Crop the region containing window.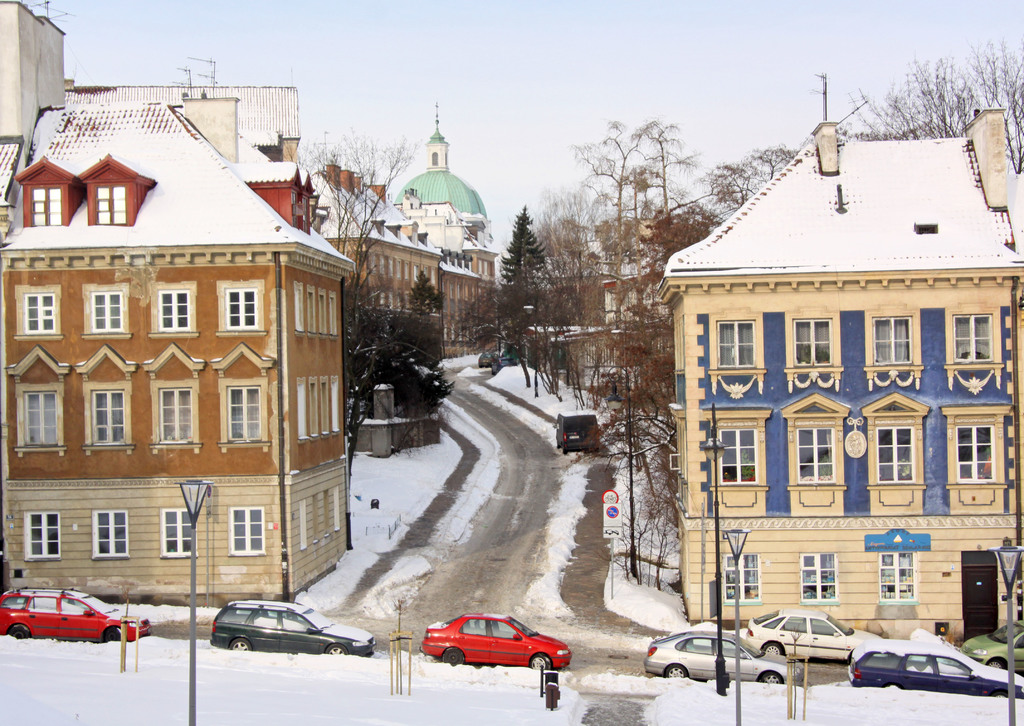
Crop region: region(956, 426, 1000, 481).
